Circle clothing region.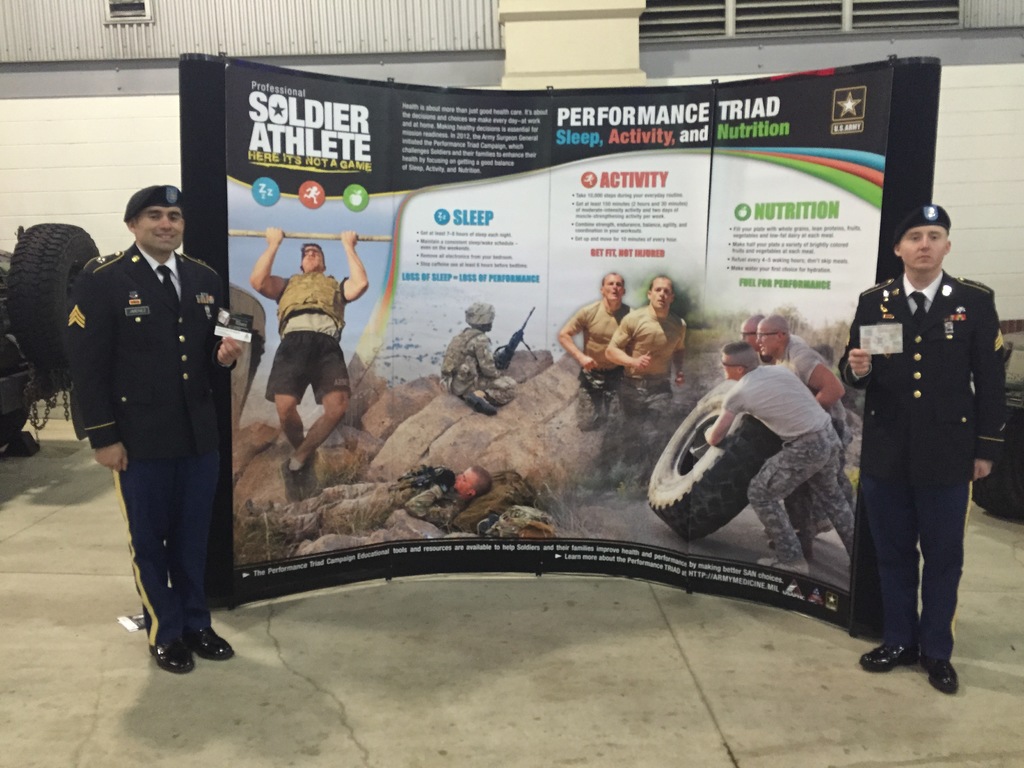
Region: [573, 300, 632, 429].
